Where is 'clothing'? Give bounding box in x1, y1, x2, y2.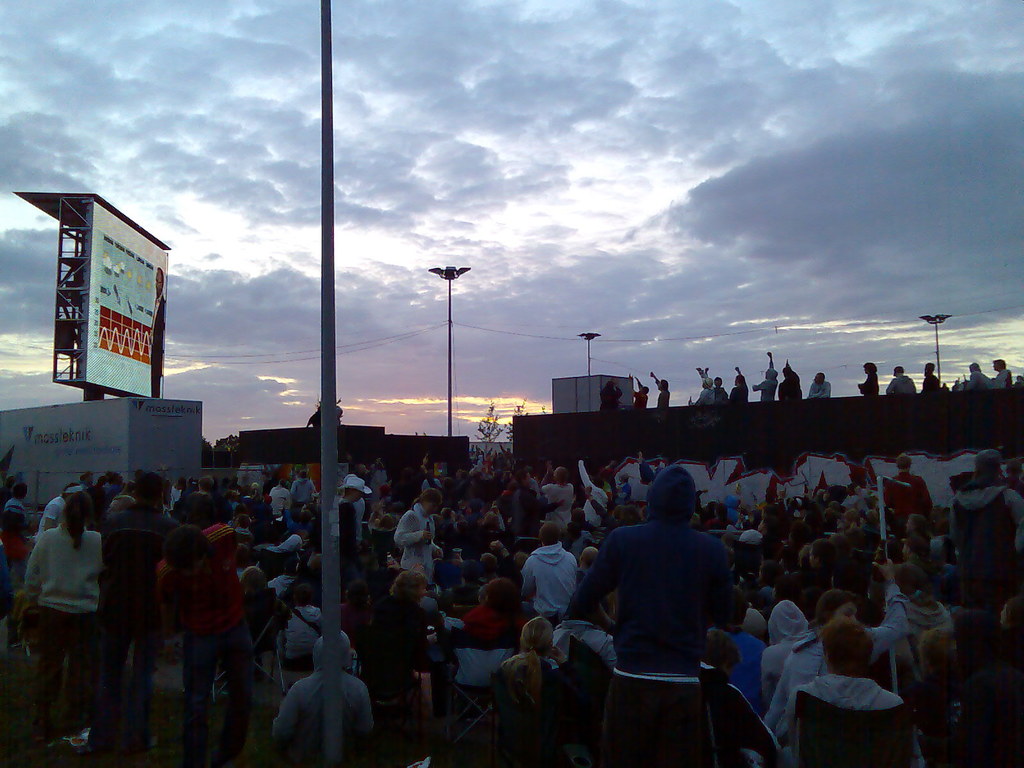
860, 372, 881, 397.
